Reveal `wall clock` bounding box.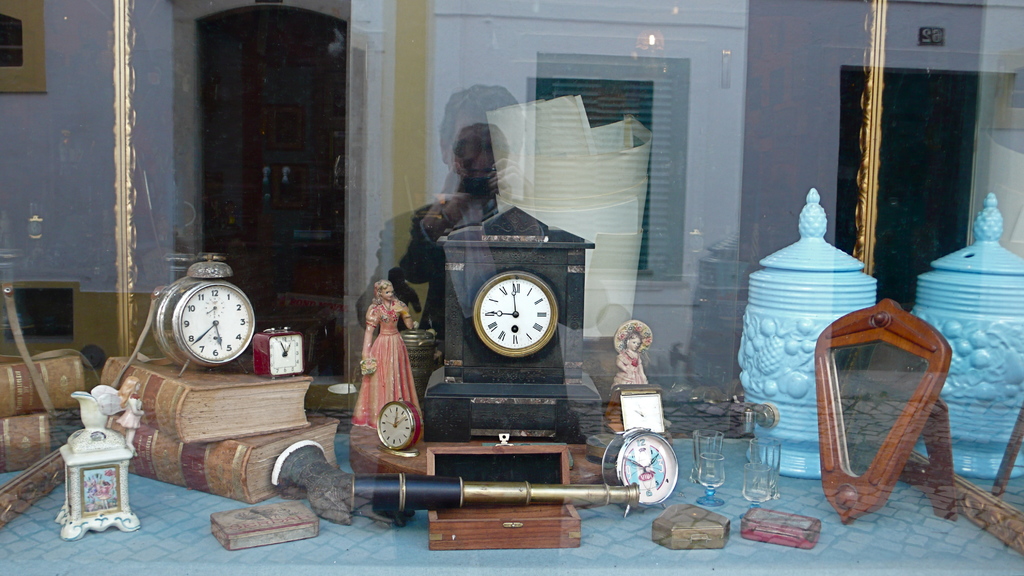
Revealed: {"left": 147, "top": 274, "right": 257, "bottom": 365}.
